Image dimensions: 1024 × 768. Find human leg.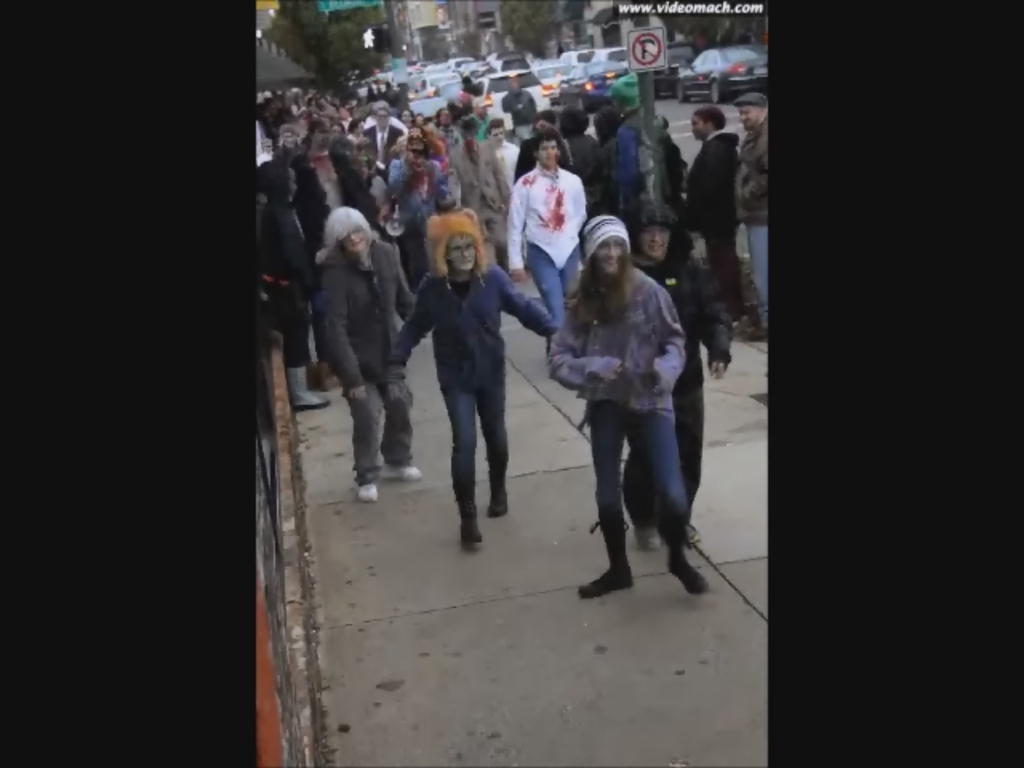
x1=347, y1=392, x2=382, y2=501.
